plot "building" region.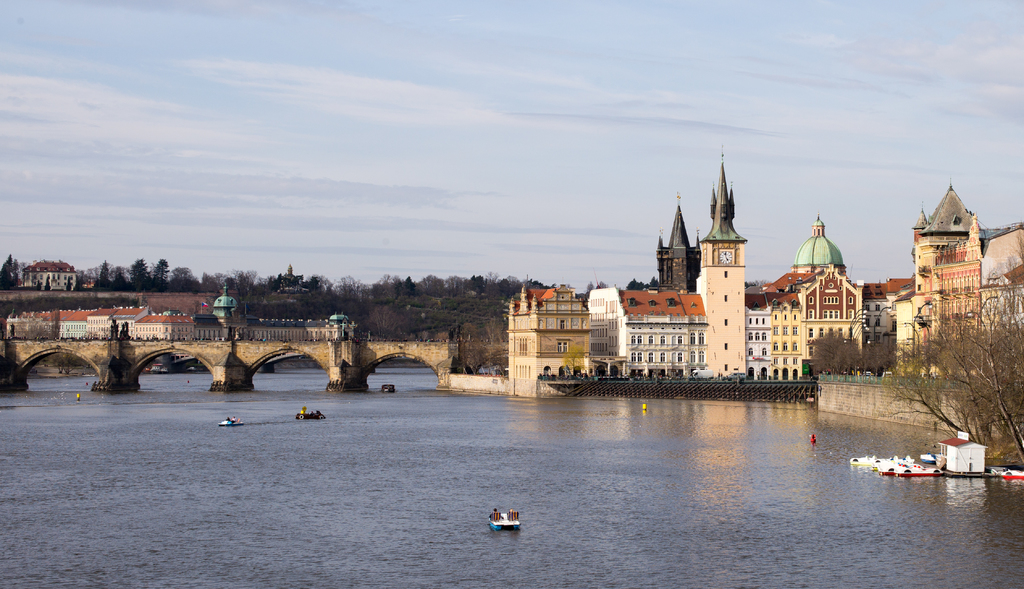
Plotted at 590 162 766 377.
